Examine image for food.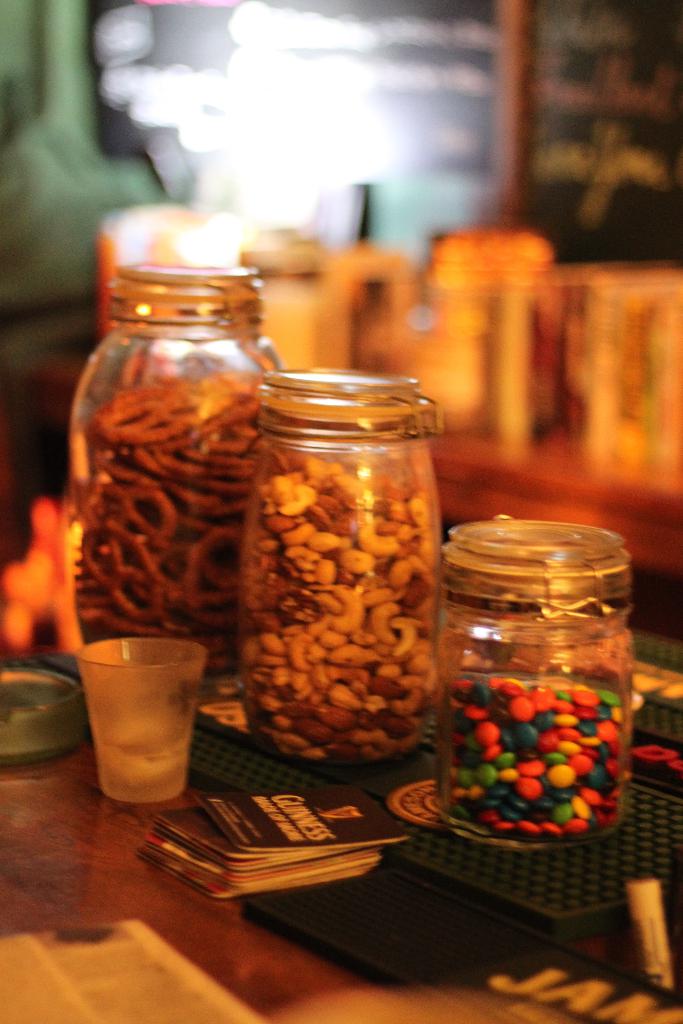
Examination result: <region>71, 390, 260, 667</region>.
